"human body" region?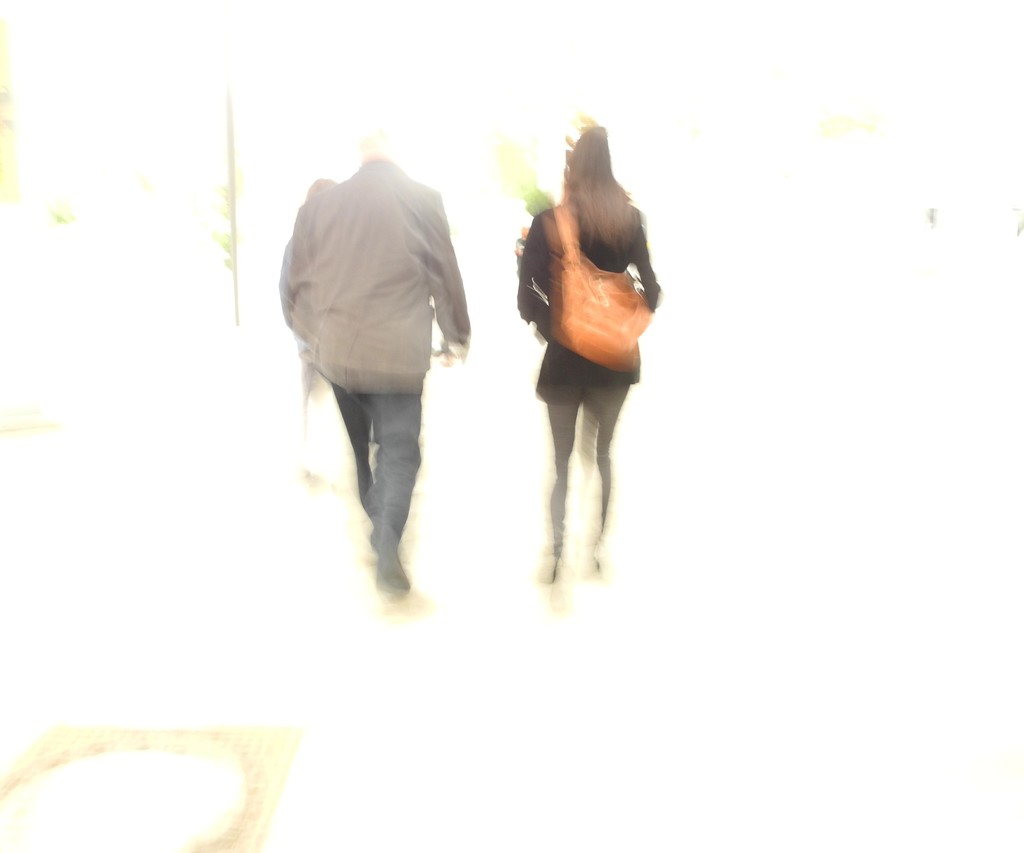
x1=492, y1=131, x2=662, y2=626
